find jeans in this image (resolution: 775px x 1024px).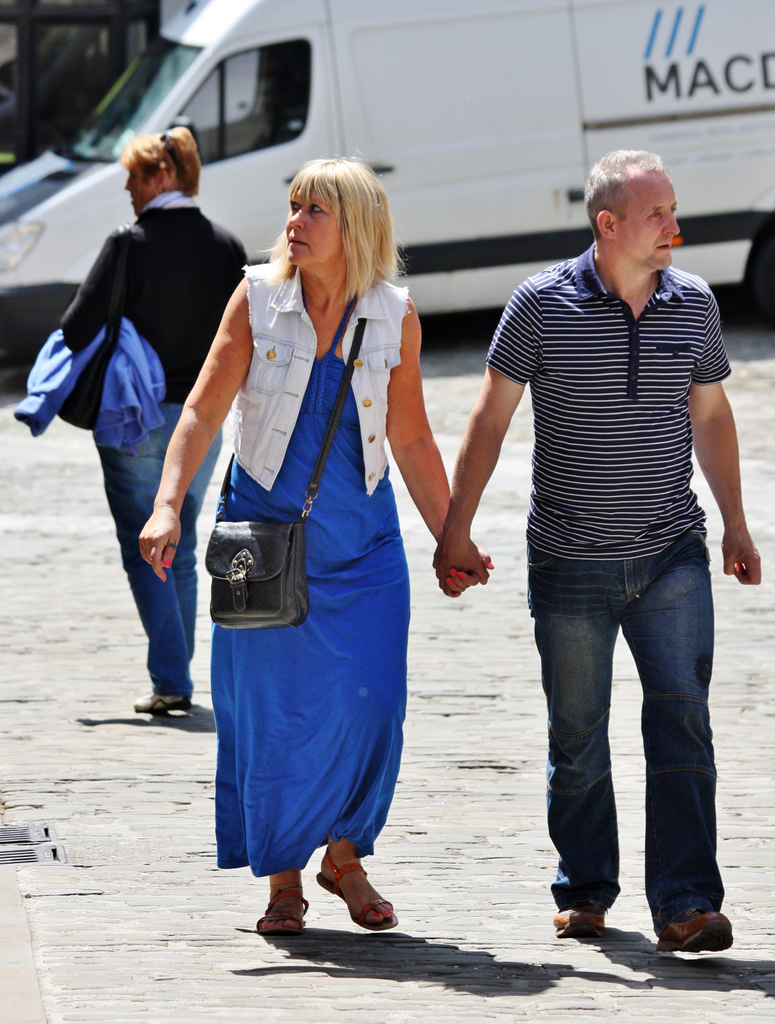
{"x1": 527, "y1": 529, "x2": 725, "y2": 933}.
